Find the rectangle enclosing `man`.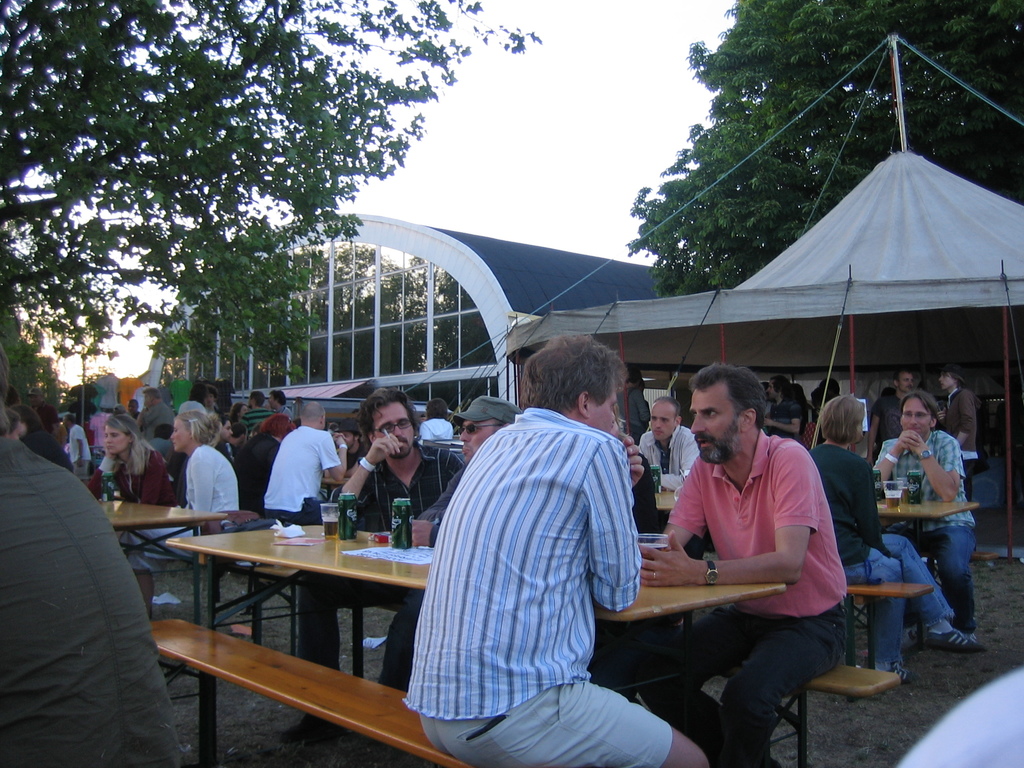
Rect(62, 412, 93, 477).
